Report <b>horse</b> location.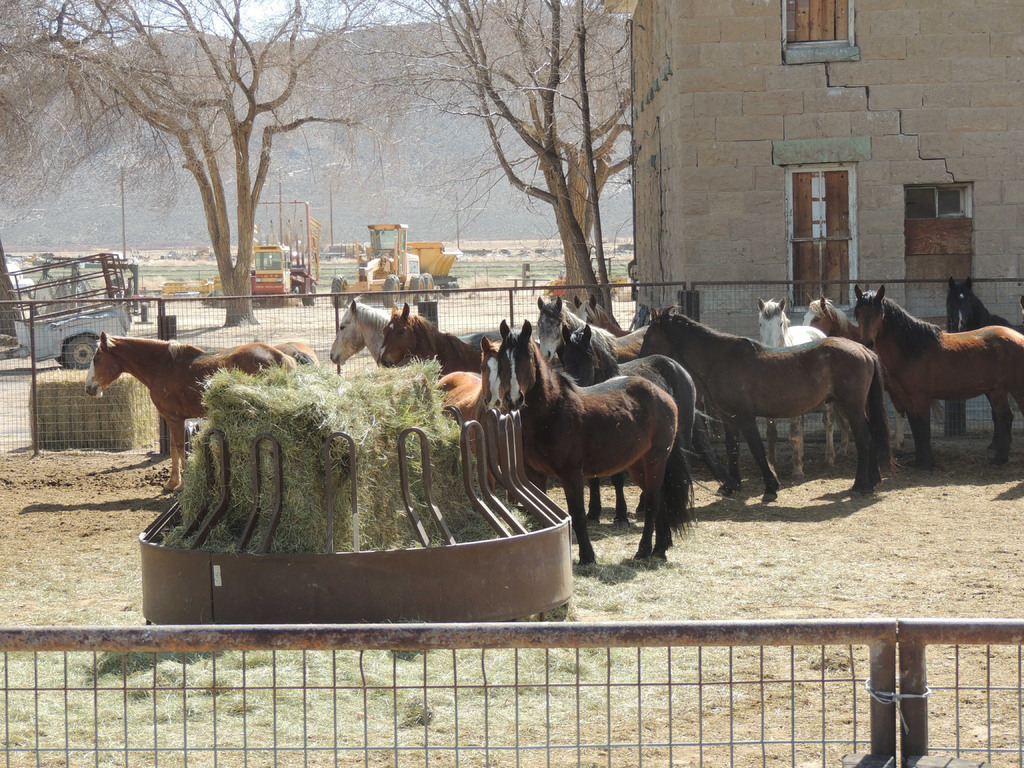
Report: left=84, top=326, right=298, bottom=495.
